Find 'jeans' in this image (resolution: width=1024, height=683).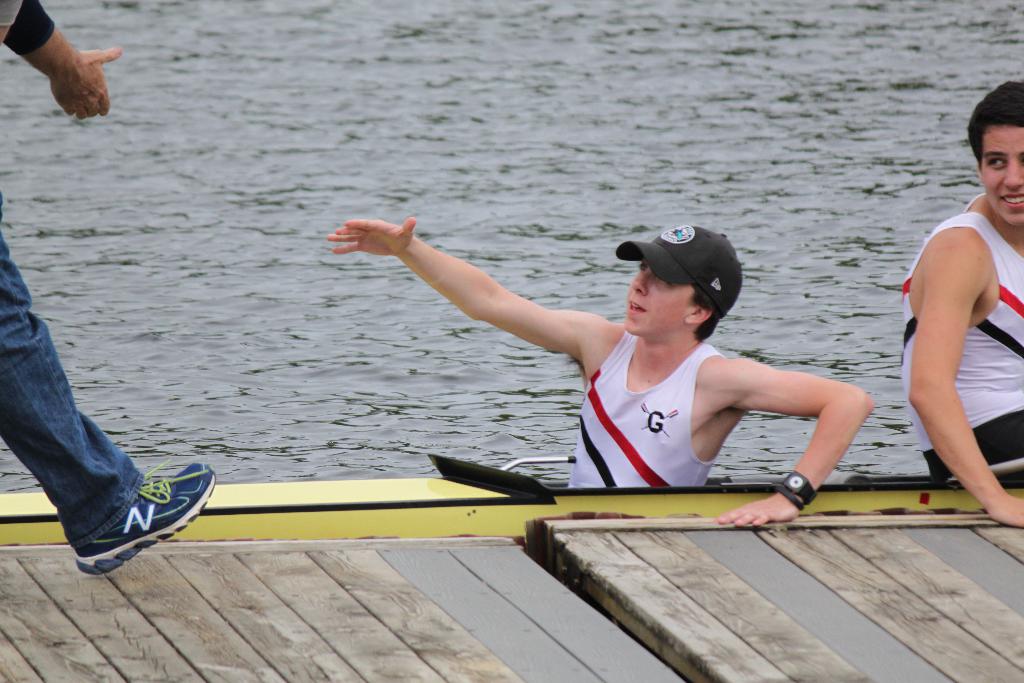
{"x1": 0, "y1": 190, "x2": 145, "y2": 548}.
